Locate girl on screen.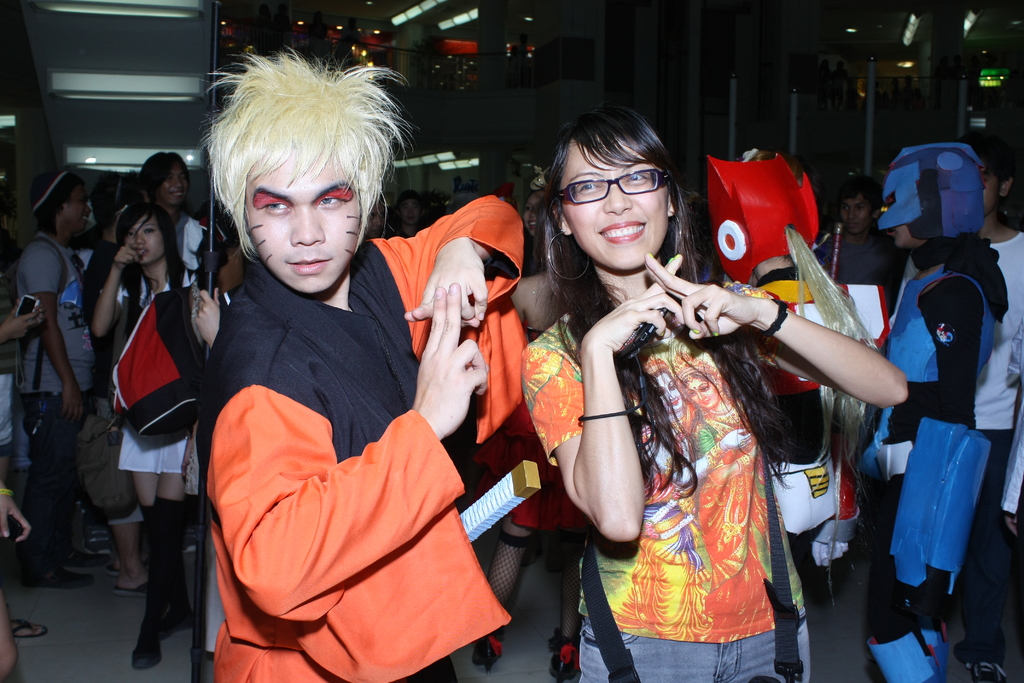
On screen at Rect(513, 87, 916, 682).
